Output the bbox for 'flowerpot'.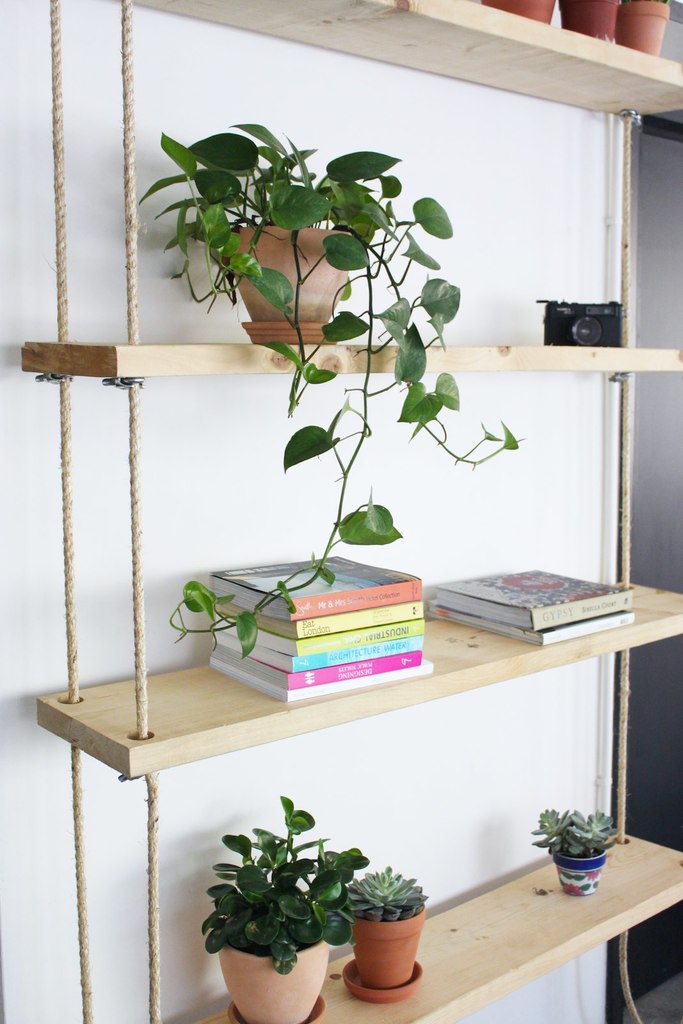
218, 226, 364, 349.
